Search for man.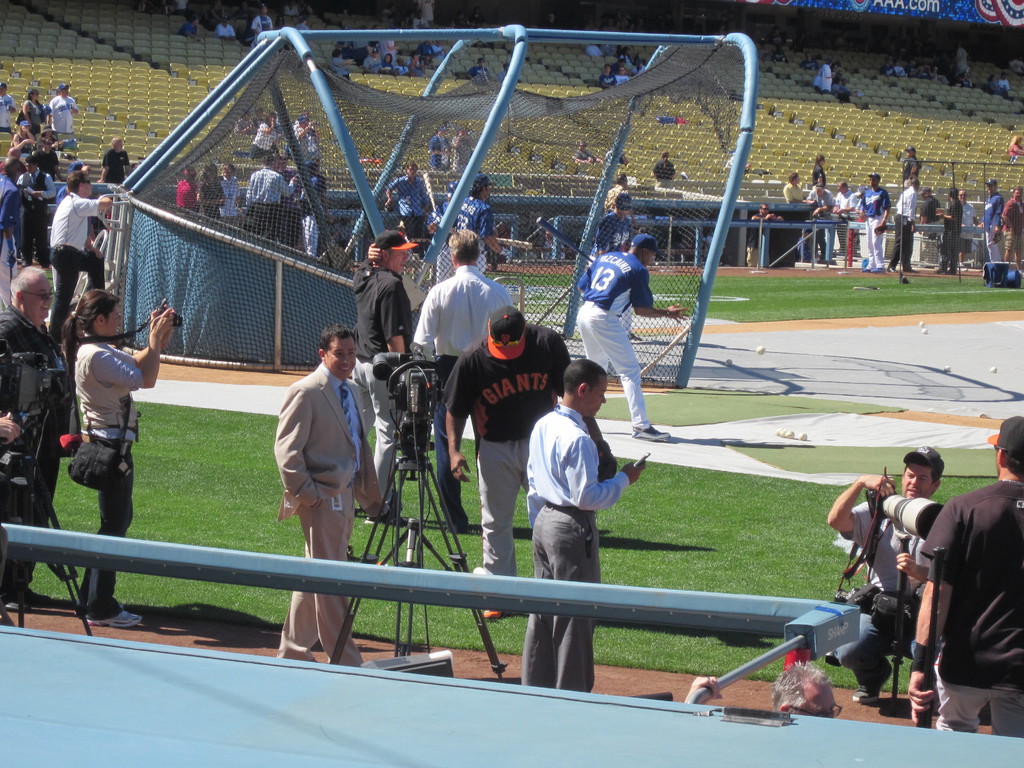
Found at locate(835, 79, 854, 104).
